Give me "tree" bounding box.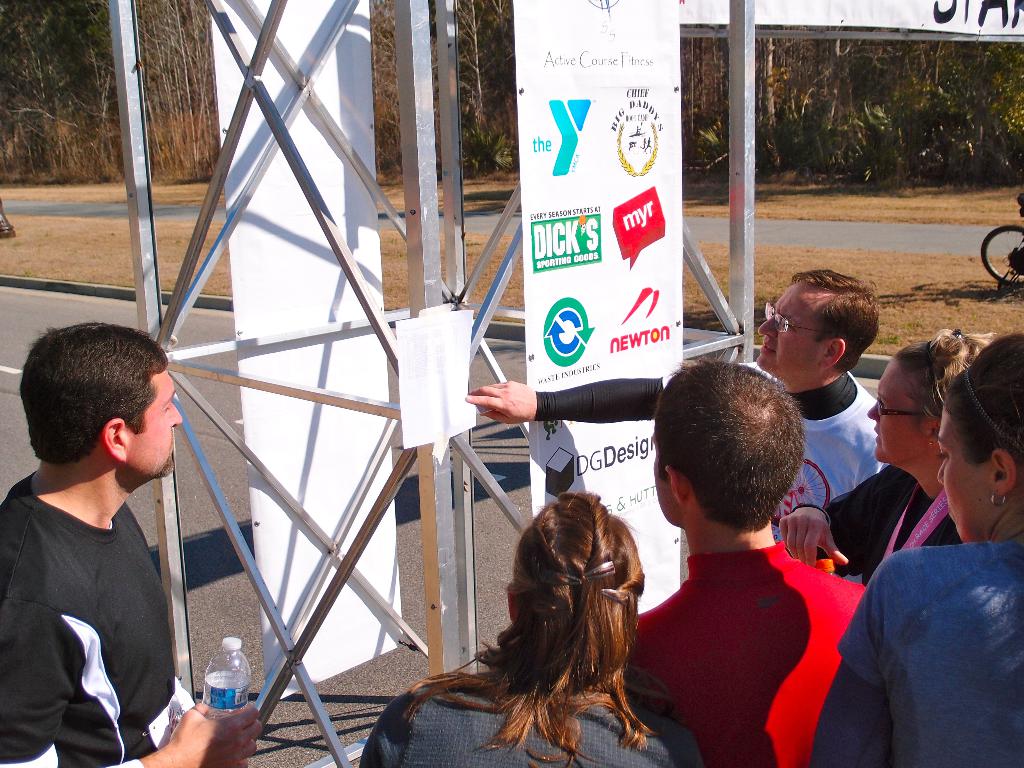
x1=365 y1=0 x2=403 y2=183.
